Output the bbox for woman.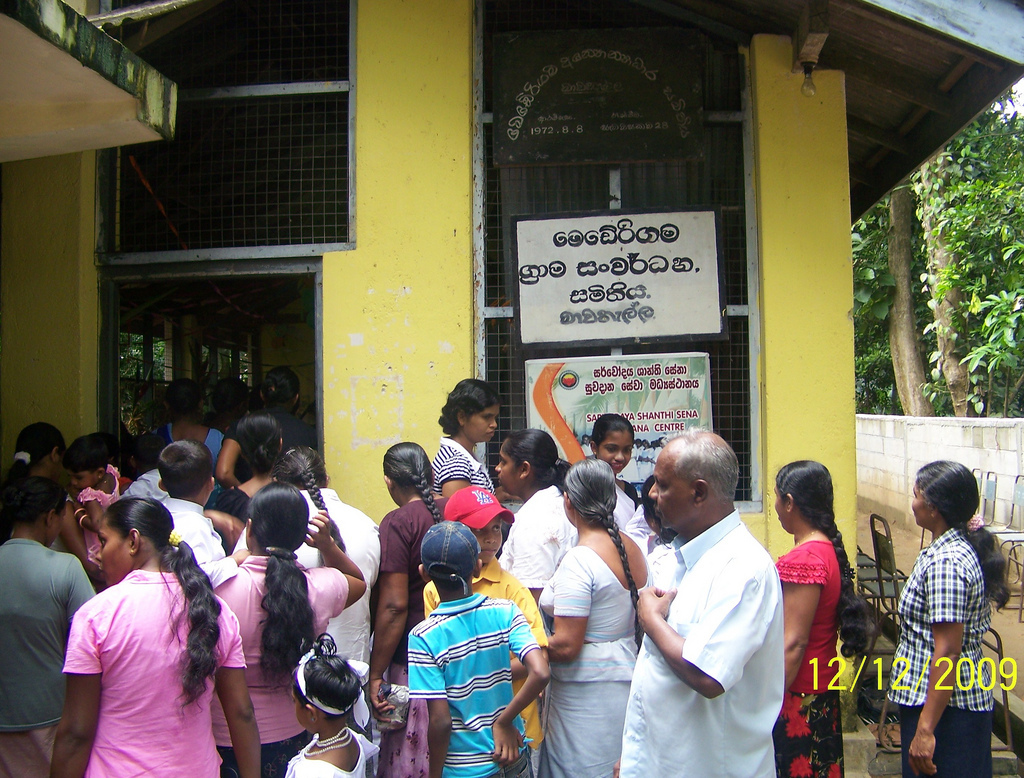
rect(368, 443, 449, 776).
